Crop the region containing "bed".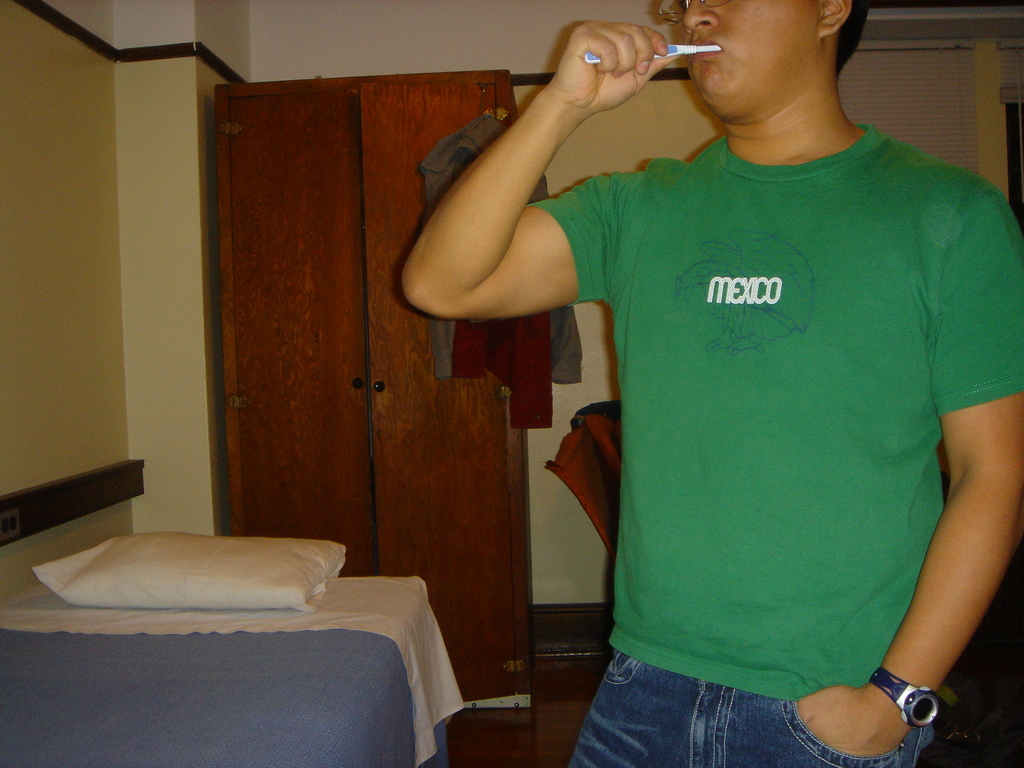
Crop region: l=5, t=451, r=404, b=682.
